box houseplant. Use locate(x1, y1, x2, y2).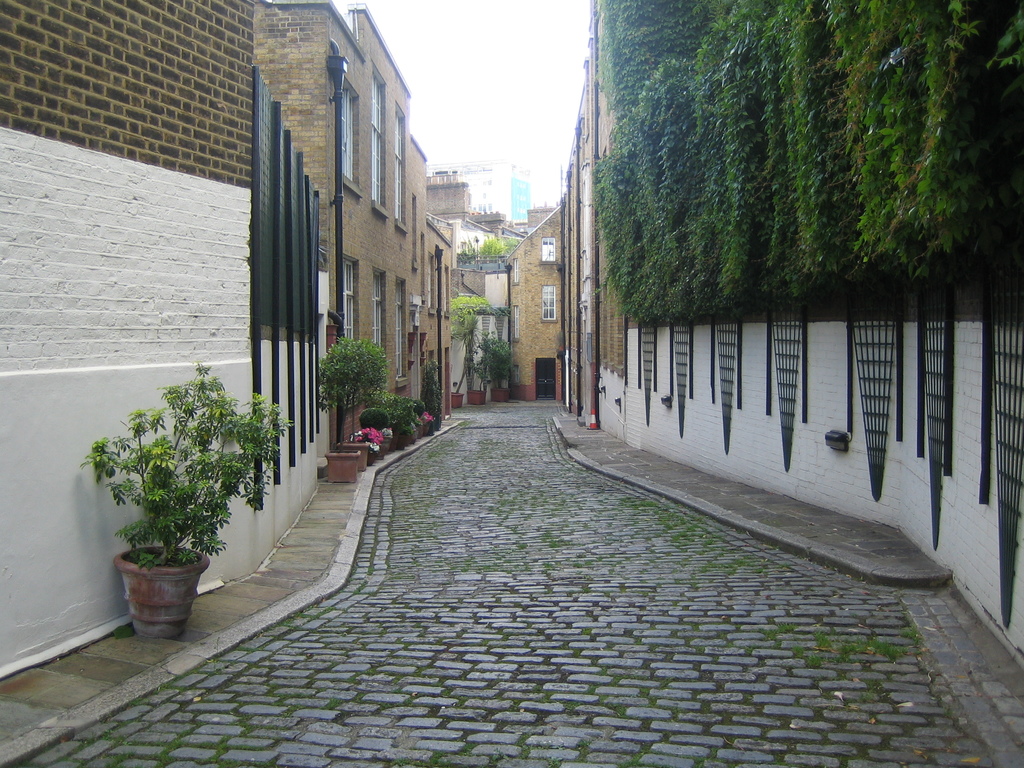
locate(488, 321, 517, 403).
